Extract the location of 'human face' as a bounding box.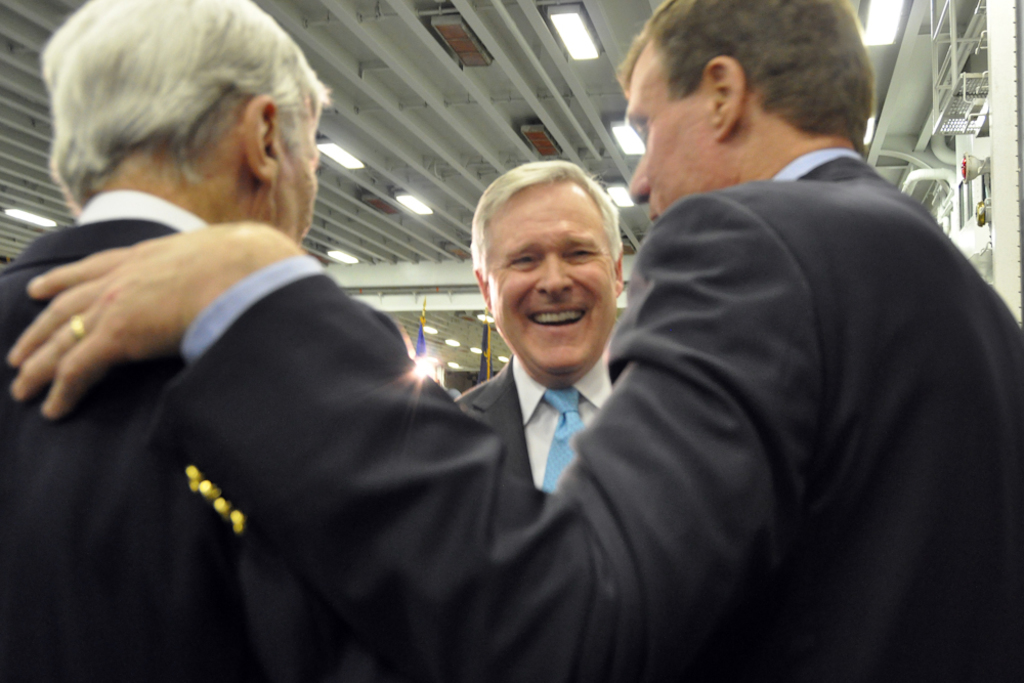
(626,36,730,219).
